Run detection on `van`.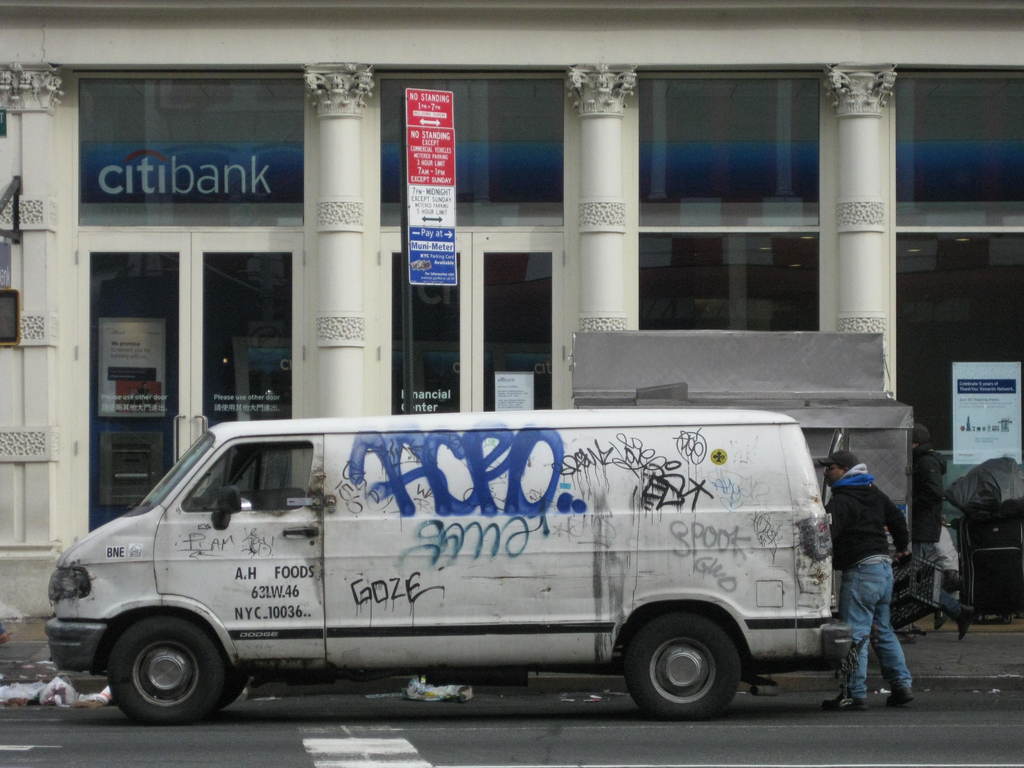
Result: <bbox>42, 406, 856, 728</bbox>.
